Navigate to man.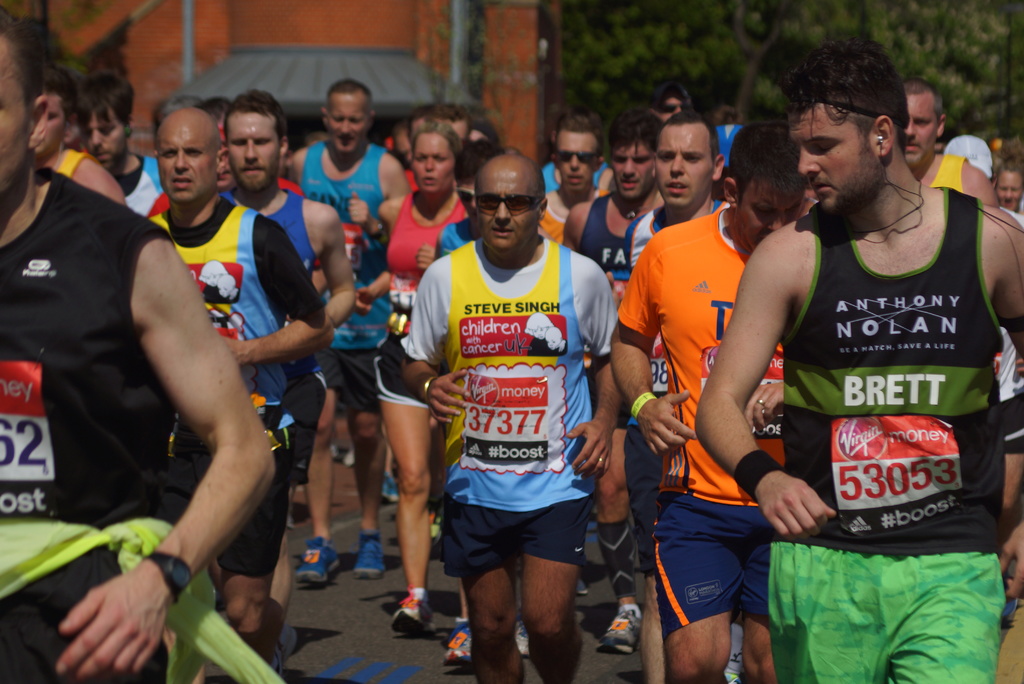
Navigation target: select_region(139, 108, 335, 683).
